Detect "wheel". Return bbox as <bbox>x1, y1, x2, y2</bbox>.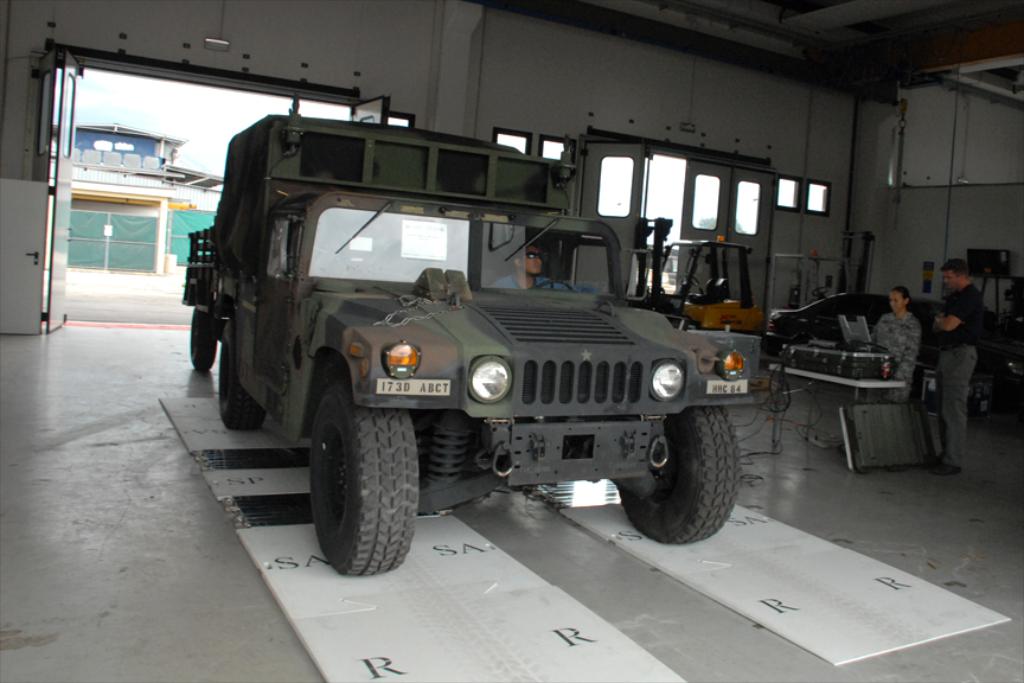
<bbox>187, 308, 217, 370</bbox>.
